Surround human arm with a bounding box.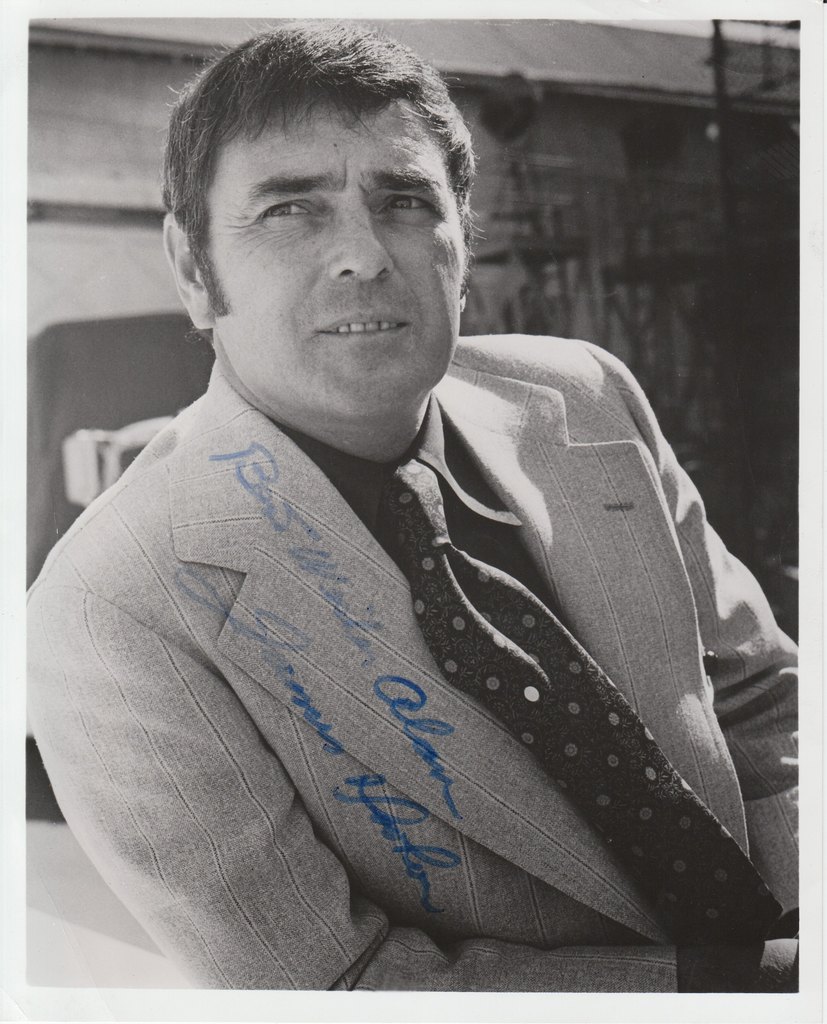
crop(19, 589, 806, 995).
